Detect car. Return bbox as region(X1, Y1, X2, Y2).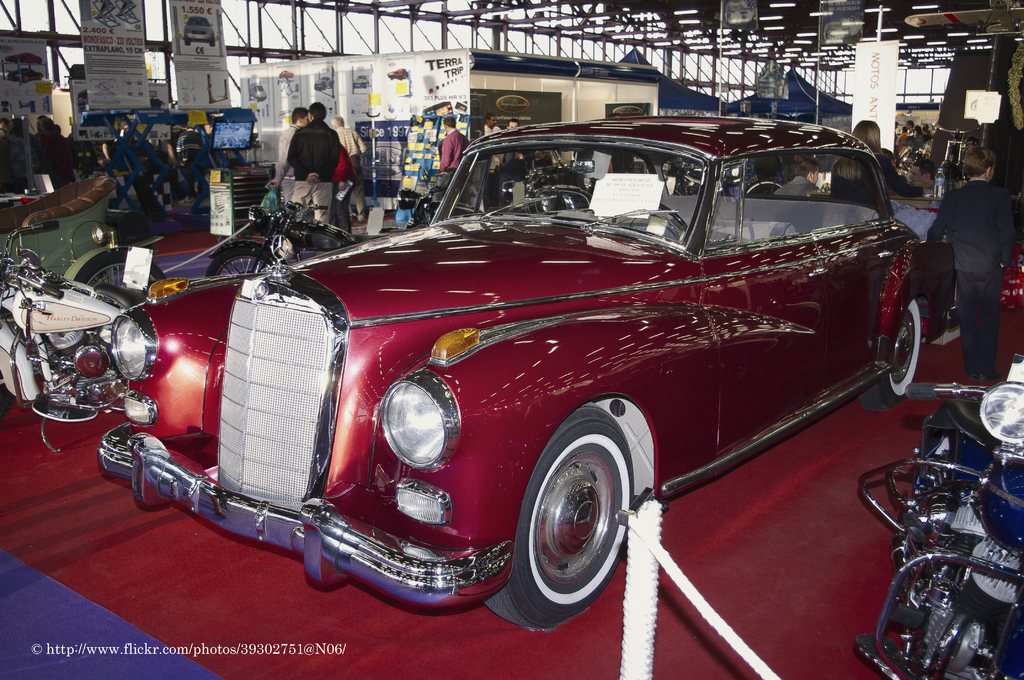
region(94, 115, 961, 637).
